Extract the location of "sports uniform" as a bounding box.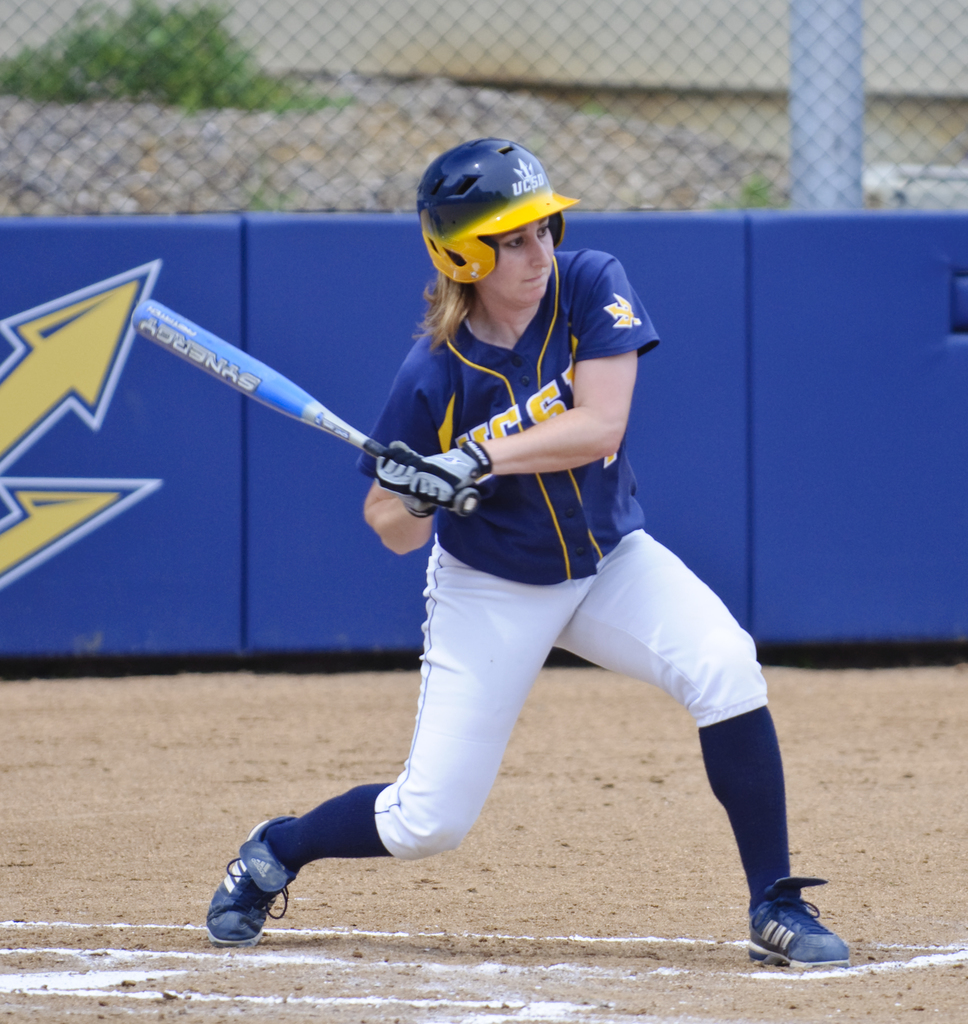
left=203, top=146, right=831, bottom=960.
